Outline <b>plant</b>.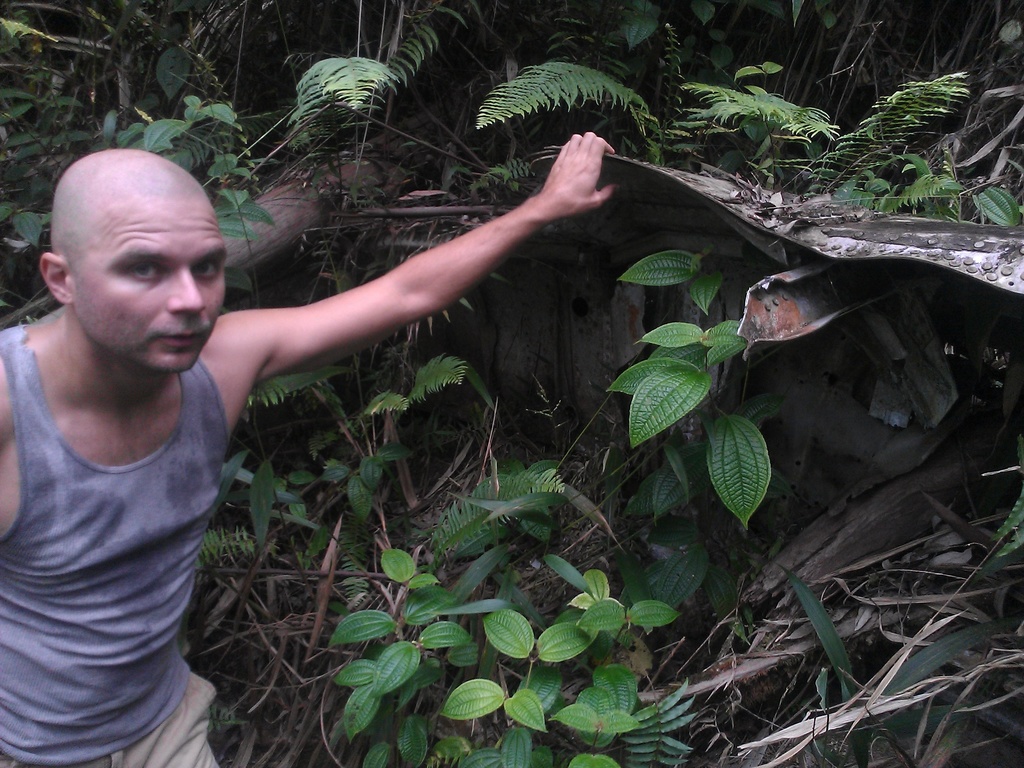
Outline: [left=218, top=367, right=484, bottom=595].
